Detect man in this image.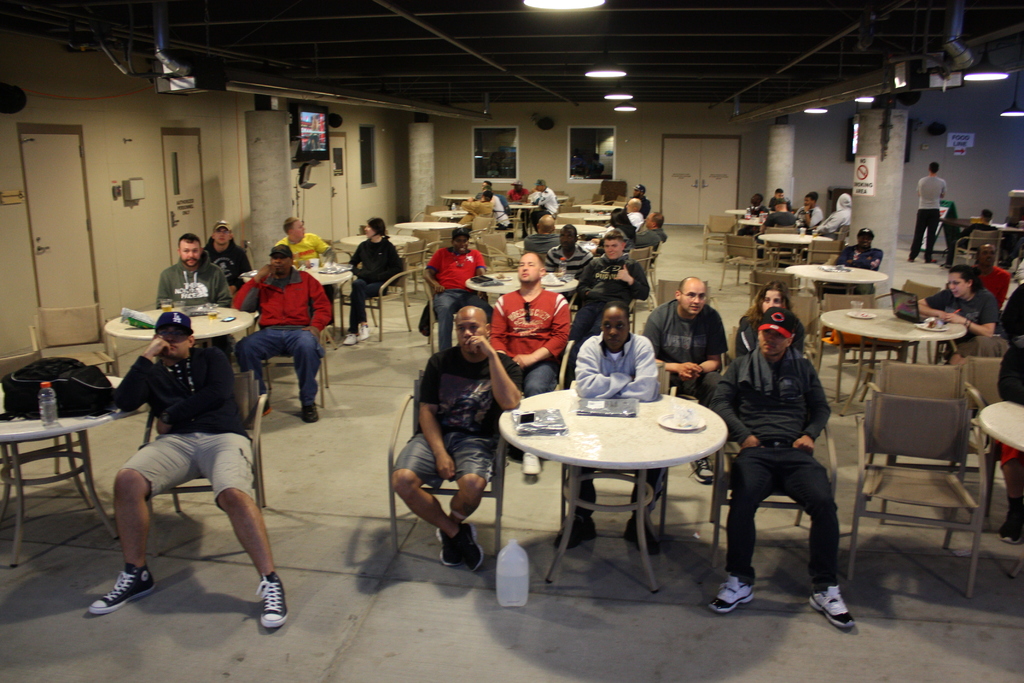
Detection: l=714, t=288, r=863, b=631.
